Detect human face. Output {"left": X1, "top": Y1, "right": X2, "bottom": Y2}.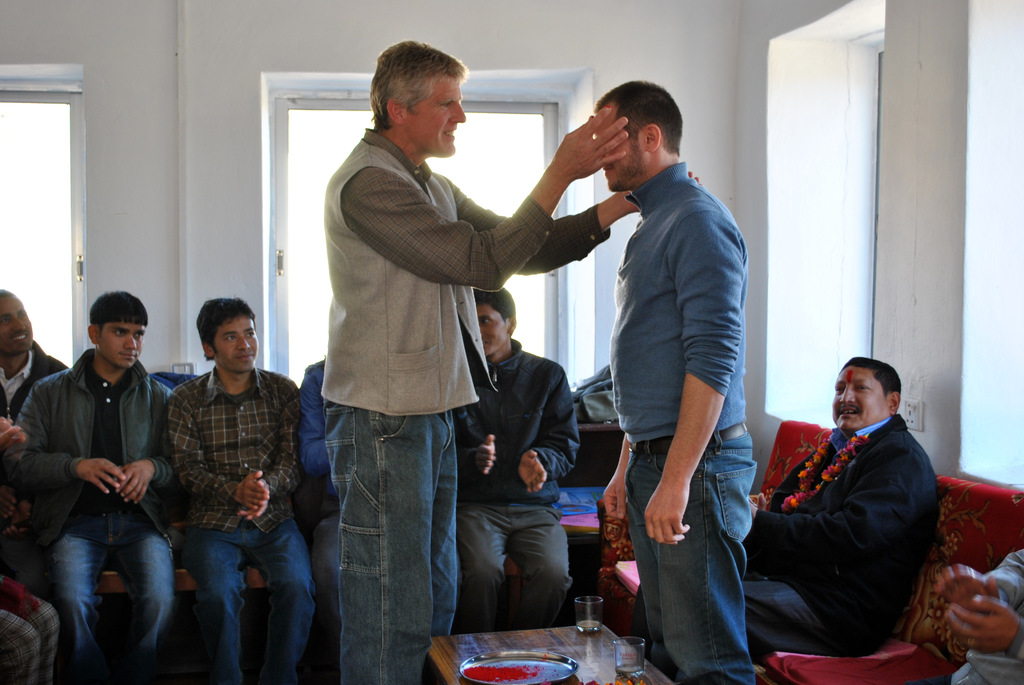
{"left": 602, "top": 104, "right": 644, "bottom": 193}.
